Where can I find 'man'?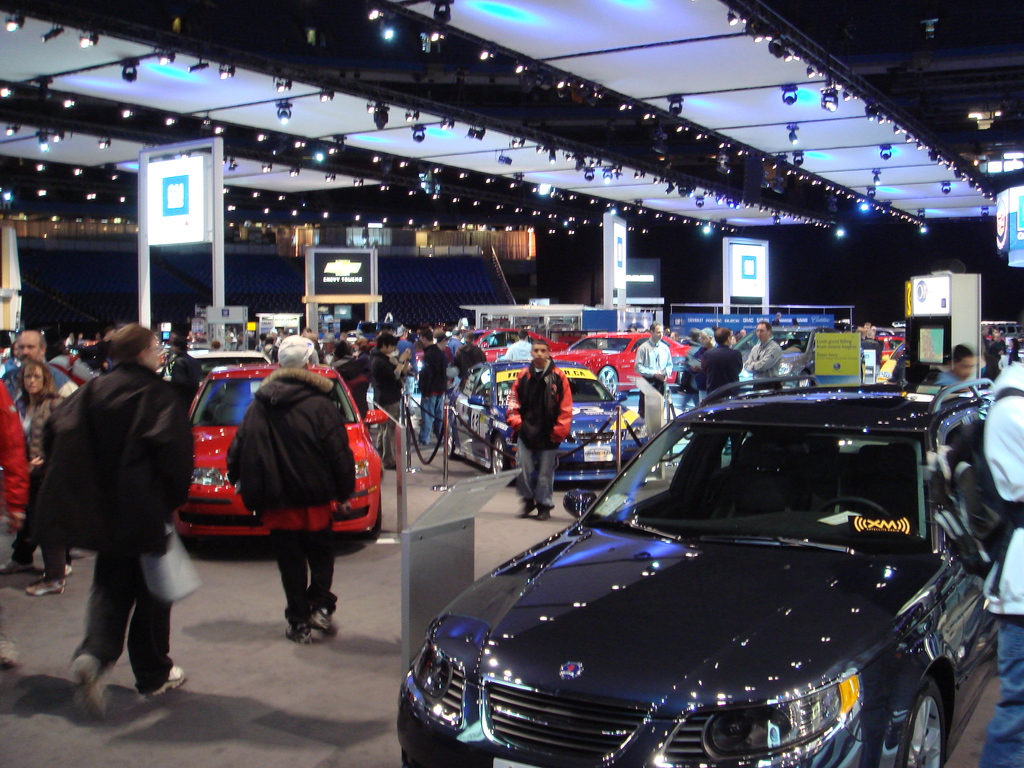
You can find it at detection(698, 325, 742, 397).
